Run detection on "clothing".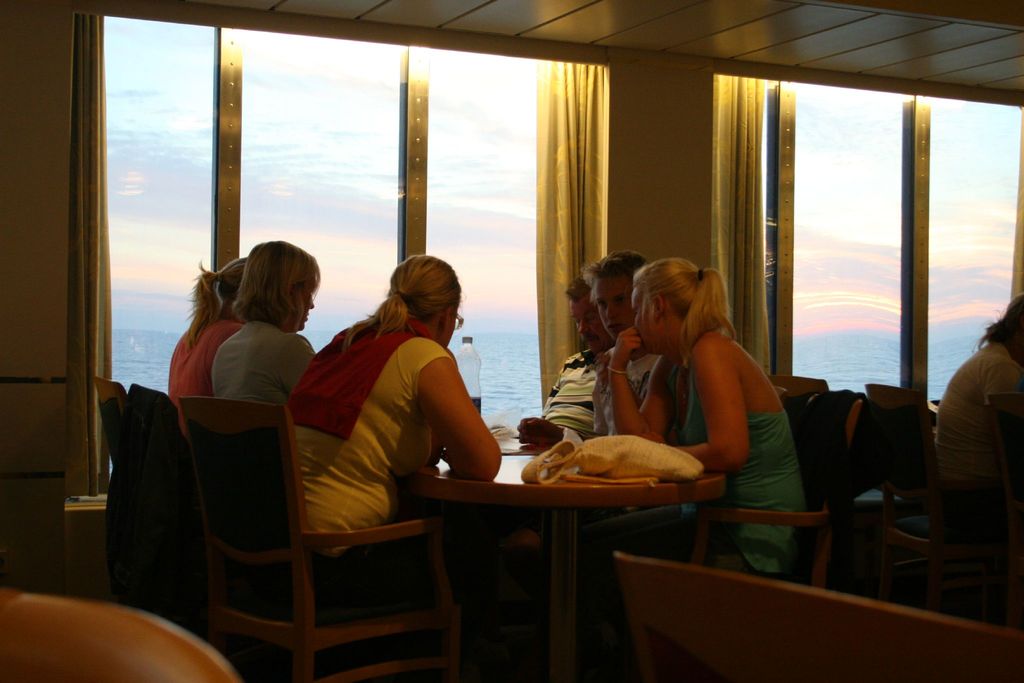
Result: bbox(653, 355, 807, 565).
